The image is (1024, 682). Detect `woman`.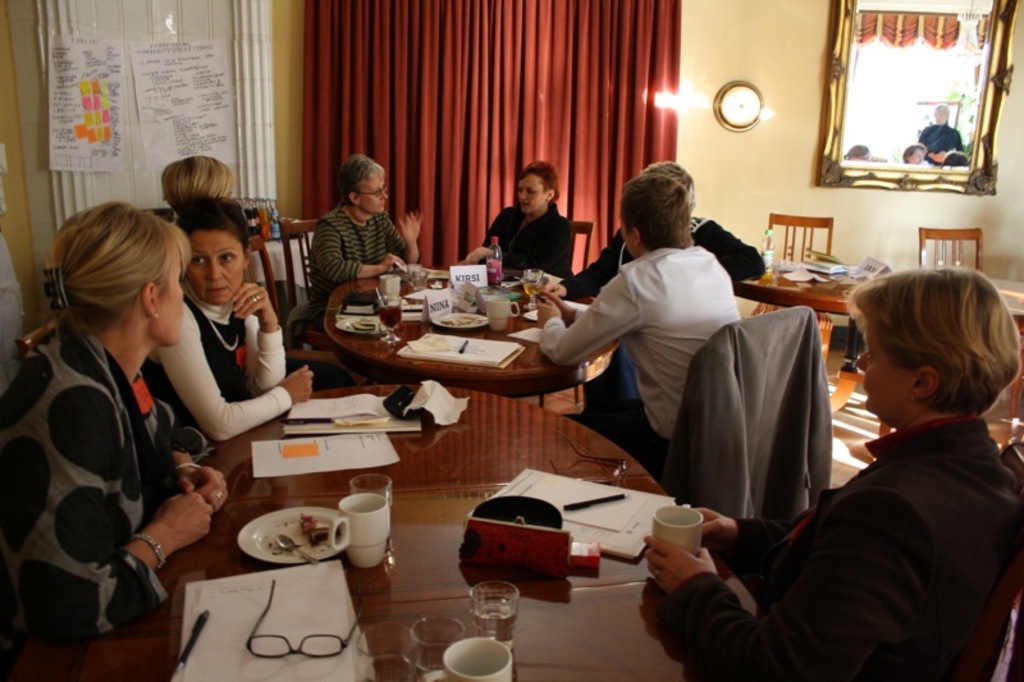
Detection: [161,156,233,229].
